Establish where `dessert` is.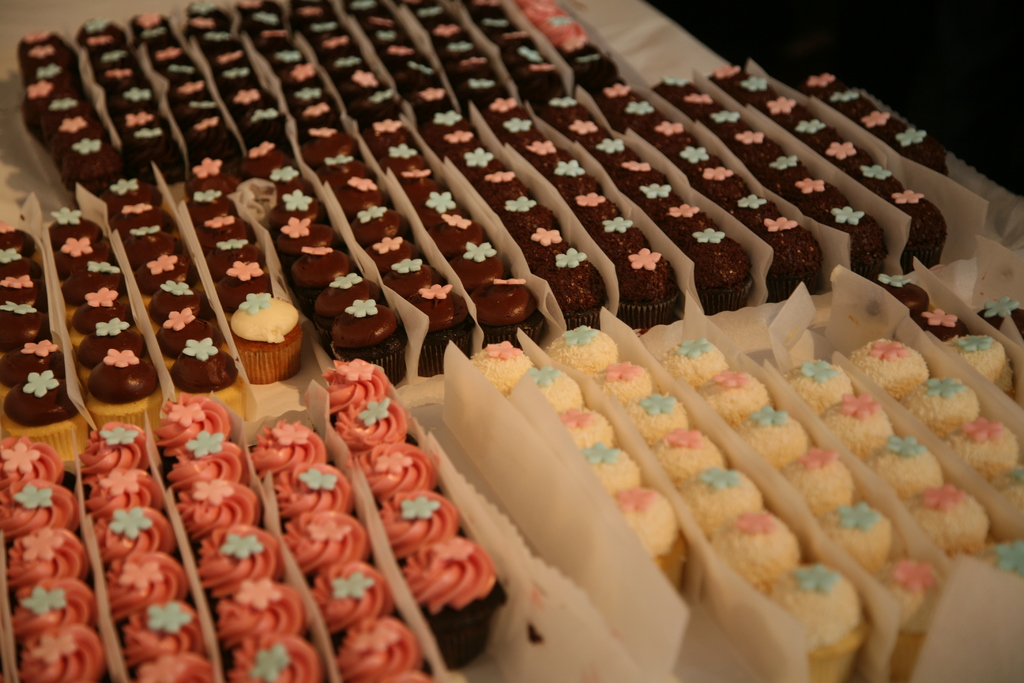
Established at <box>17,0,610,197</box>.
